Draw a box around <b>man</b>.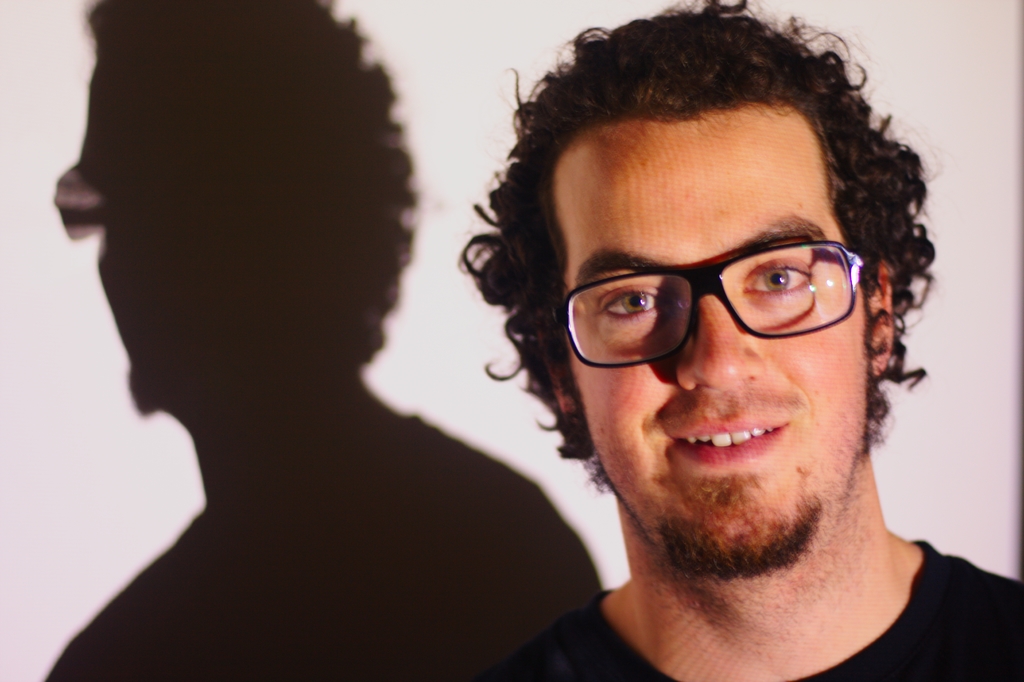
454/0/1023/681.
